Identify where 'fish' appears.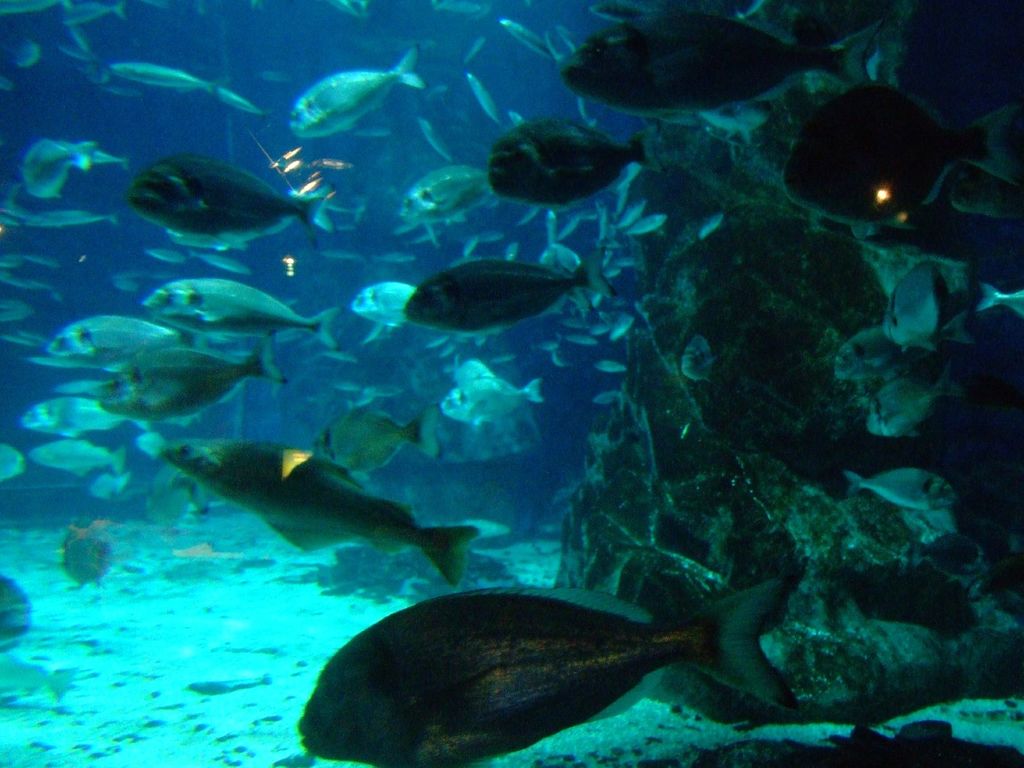
Appears at (left=451, top=237, right=477, bottom=262).
